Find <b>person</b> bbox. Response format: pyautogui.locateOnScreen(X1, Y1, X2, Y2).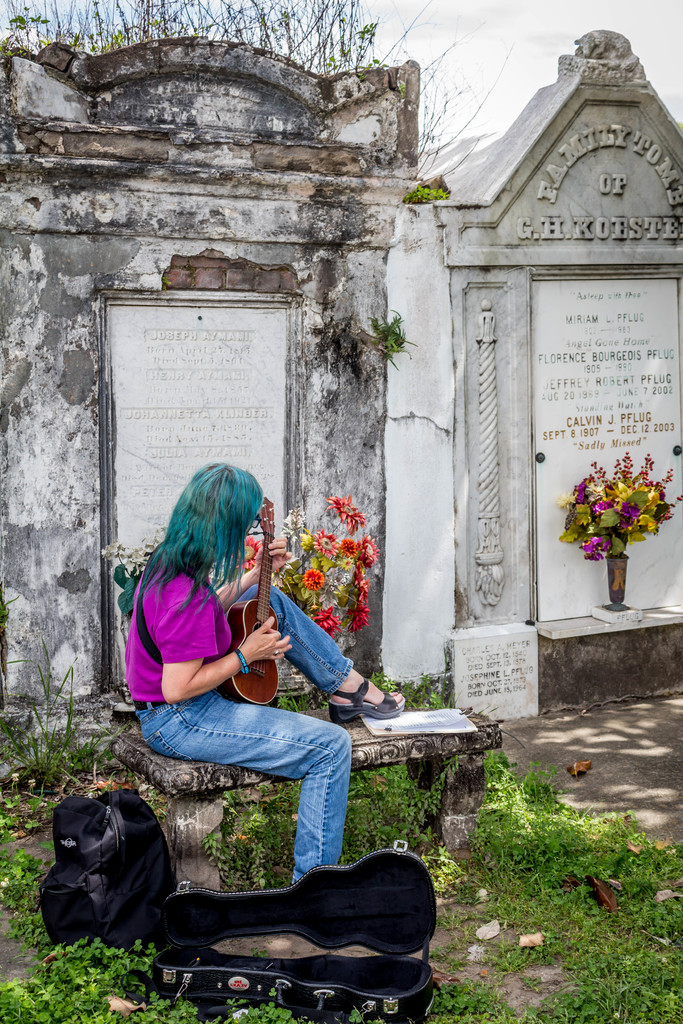
pyautogui.locateOnScreen(122, 461, 410, 881).
